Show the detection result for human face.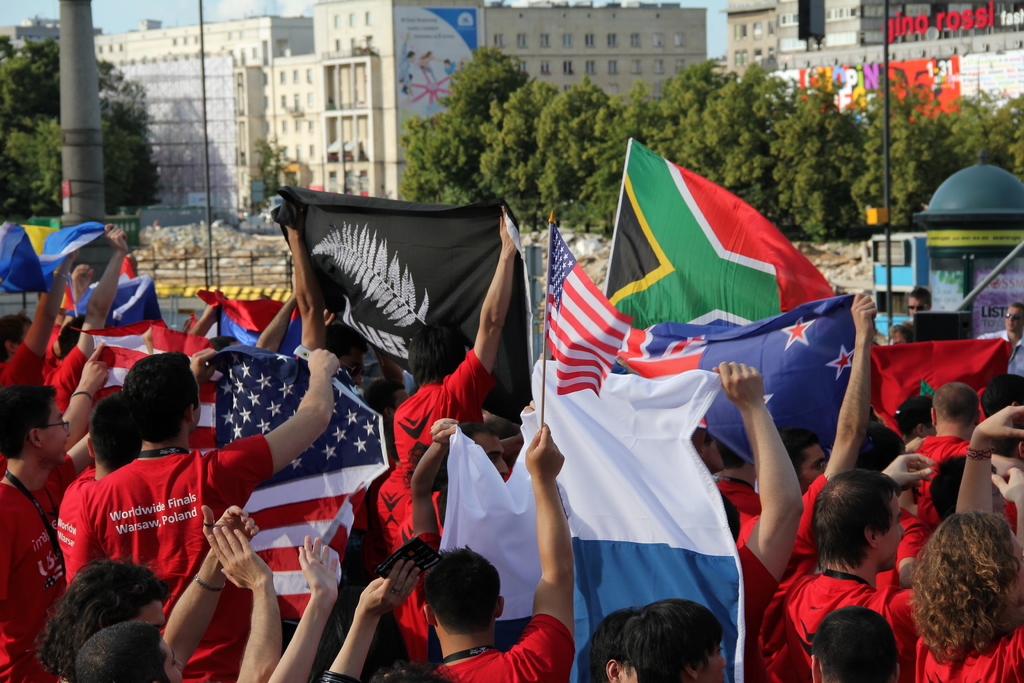
crop(700, 642, 726, 682).
